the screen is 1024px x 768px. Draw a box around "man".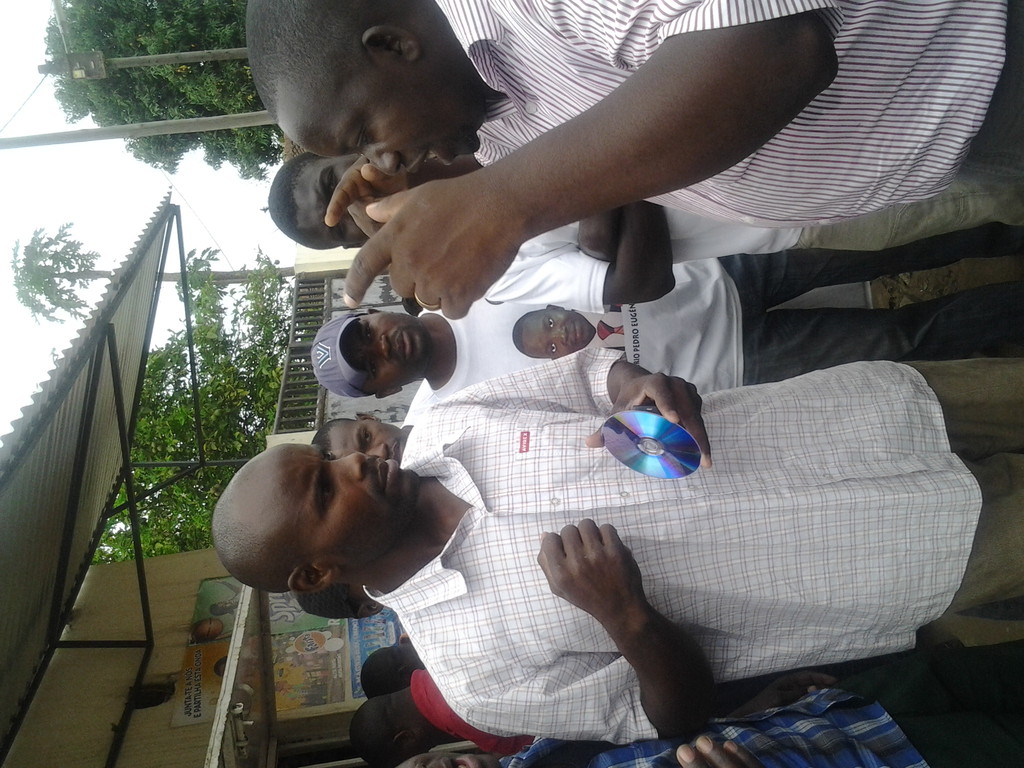
(left=312, top=225, right=1023, bottom=400).
